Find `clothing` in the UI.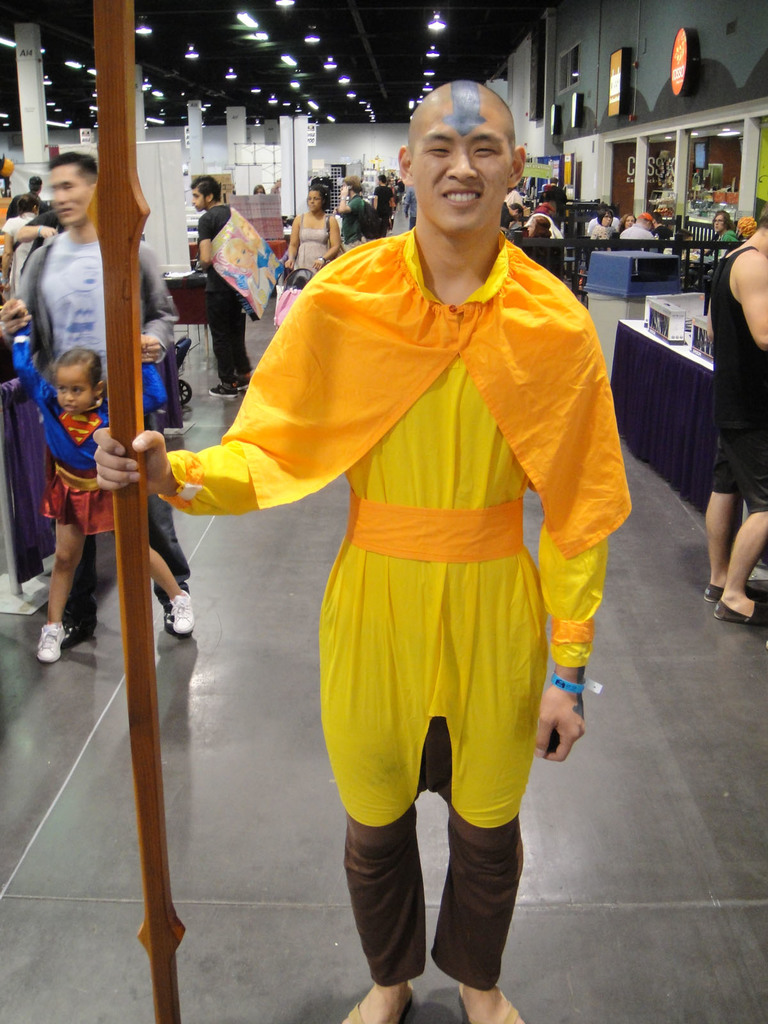
UI element at Rect(284, 209, 336, 285).
